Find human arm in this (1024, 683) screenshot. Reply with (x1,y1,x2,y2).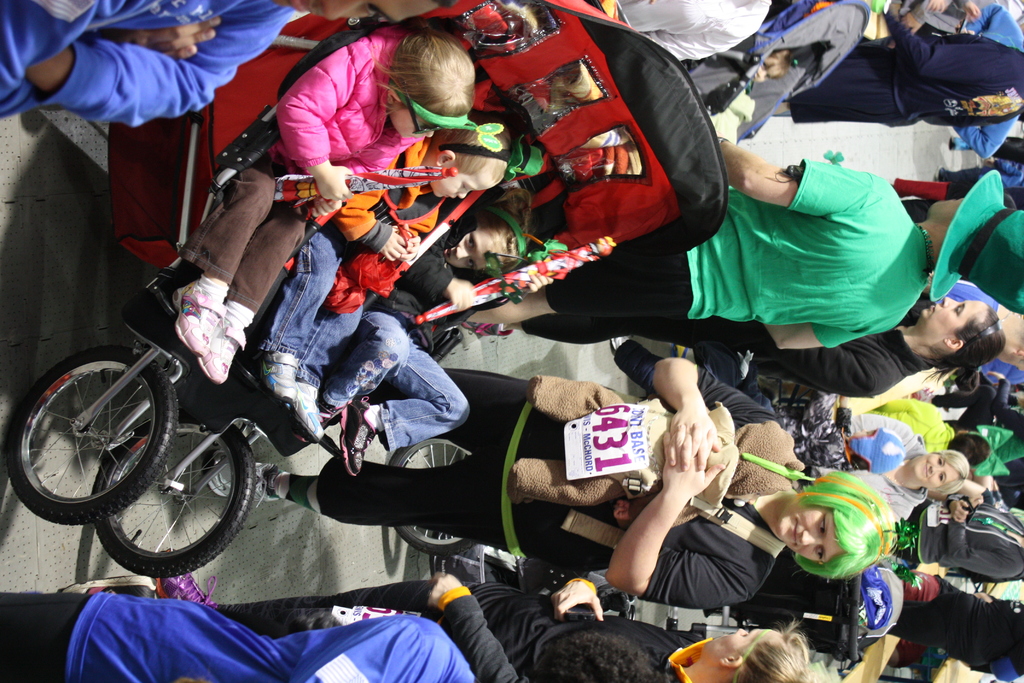
(353,178,410,253).
